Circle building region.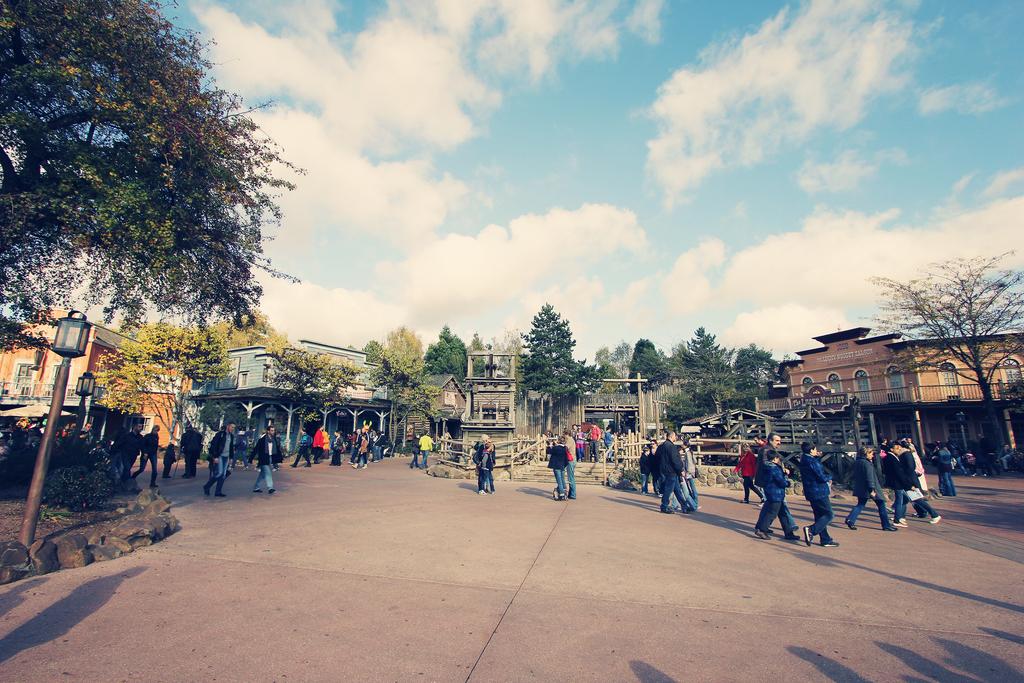
Region: [left=785, top=324, right=1023, bottom=474].
